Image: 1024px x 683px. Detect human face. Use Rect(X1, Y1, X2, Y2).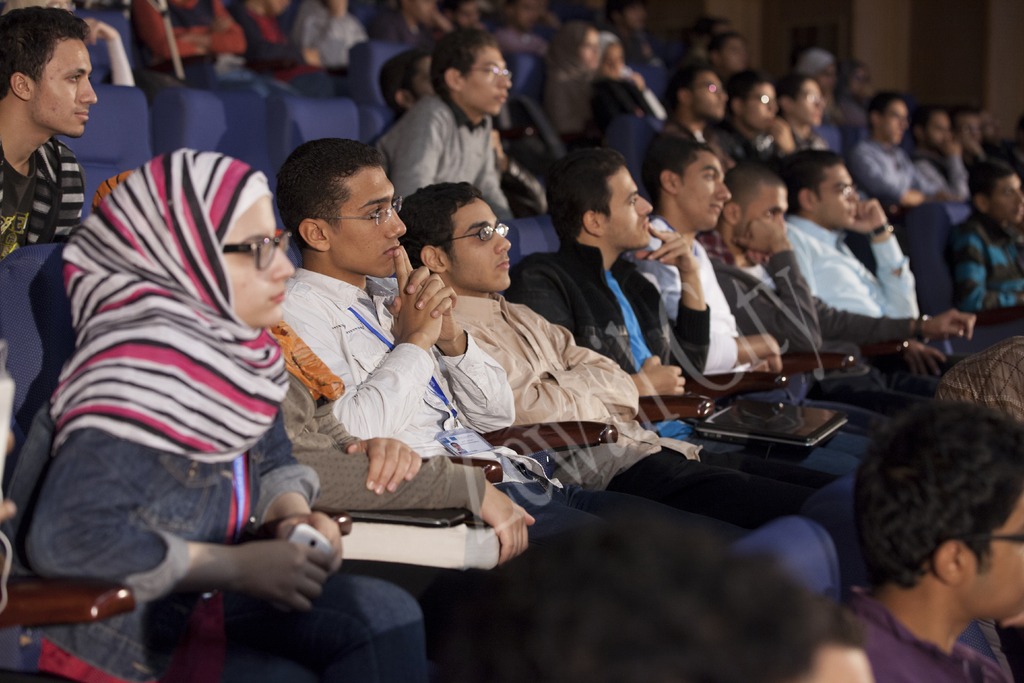
Rect(603, 165, 657, 249).
